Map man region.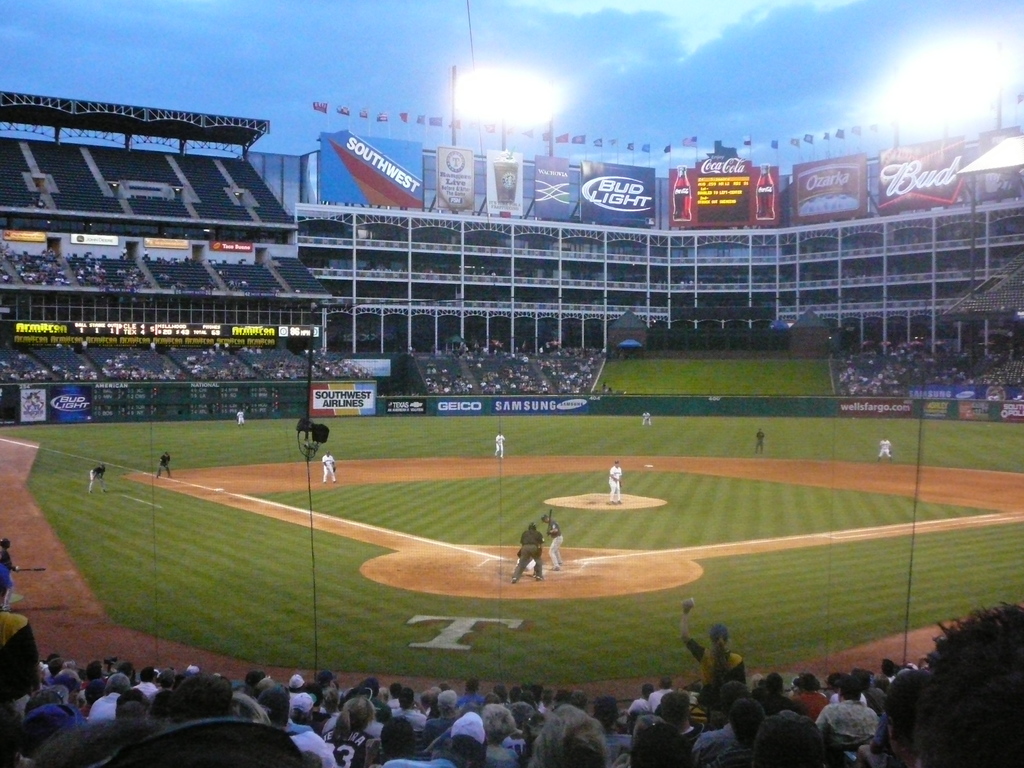
Mapped to <box>611,463,623,503</box>.
